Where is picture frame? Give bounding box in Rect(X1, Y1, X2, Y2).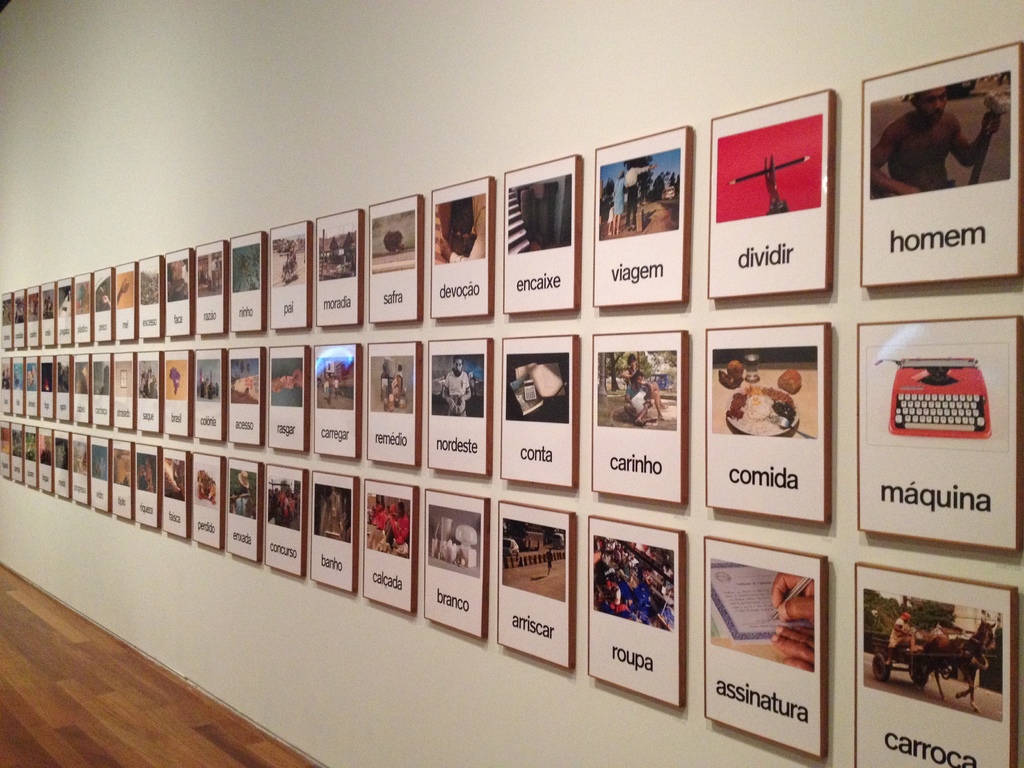
Rect(92, 260, 115, 344).
